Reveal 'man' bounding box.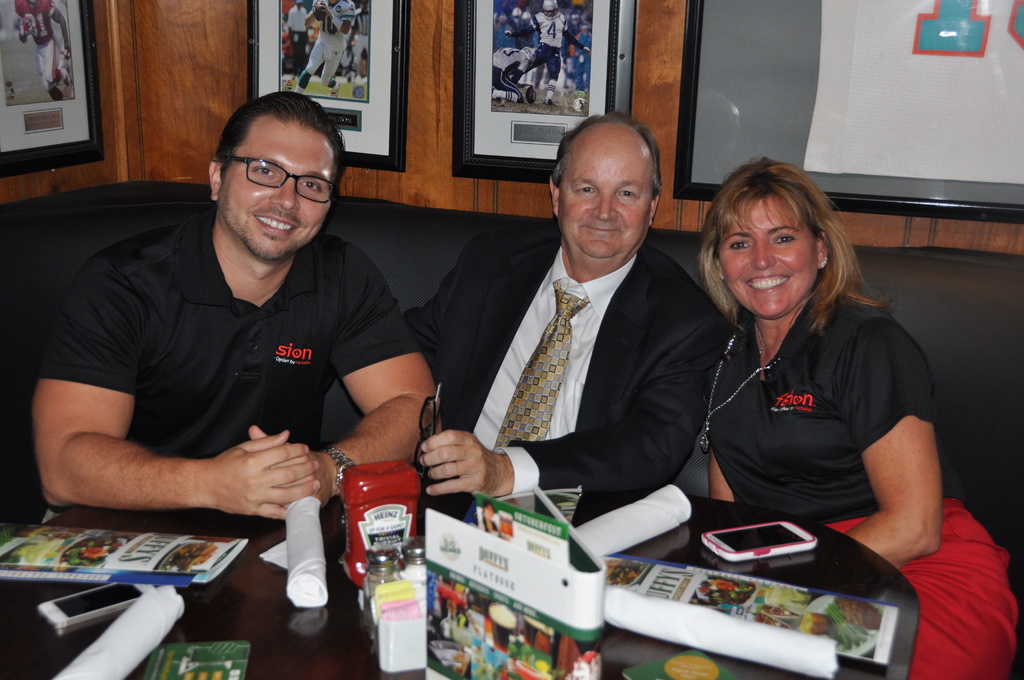
Revealed: (19, 85, 449, 575).
